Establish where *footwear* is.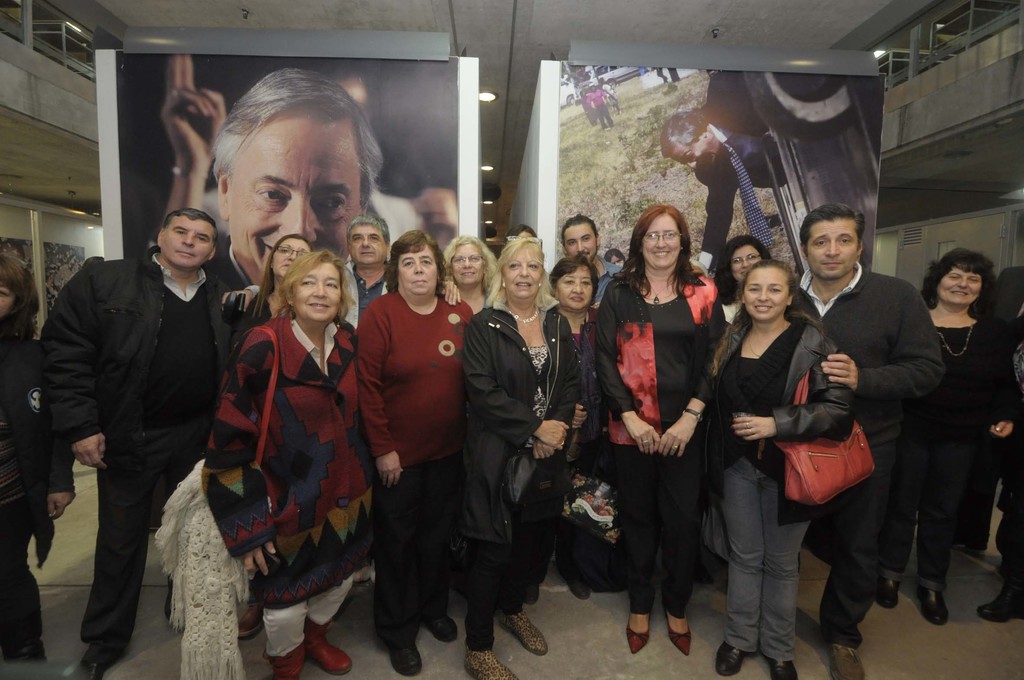
Established at l=877, t=577, r=902, b=610.
